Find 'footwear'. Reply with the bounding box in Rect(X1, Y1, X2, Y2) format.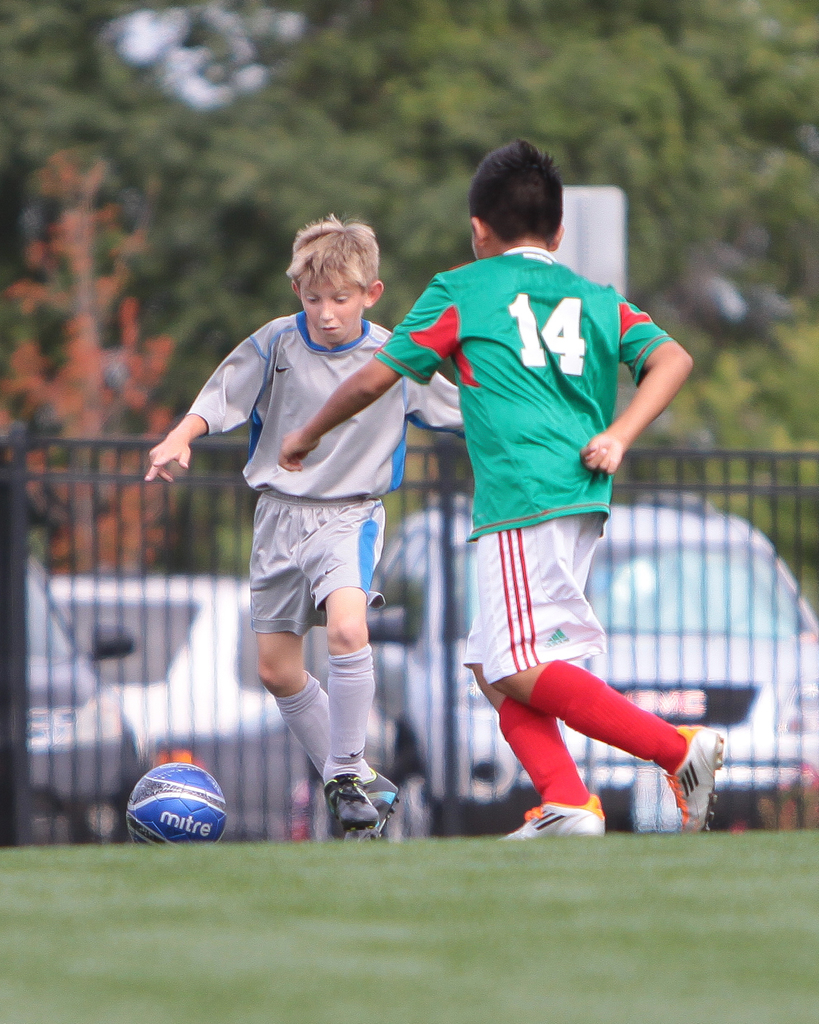
Rect(669, 719, 735, 829).
